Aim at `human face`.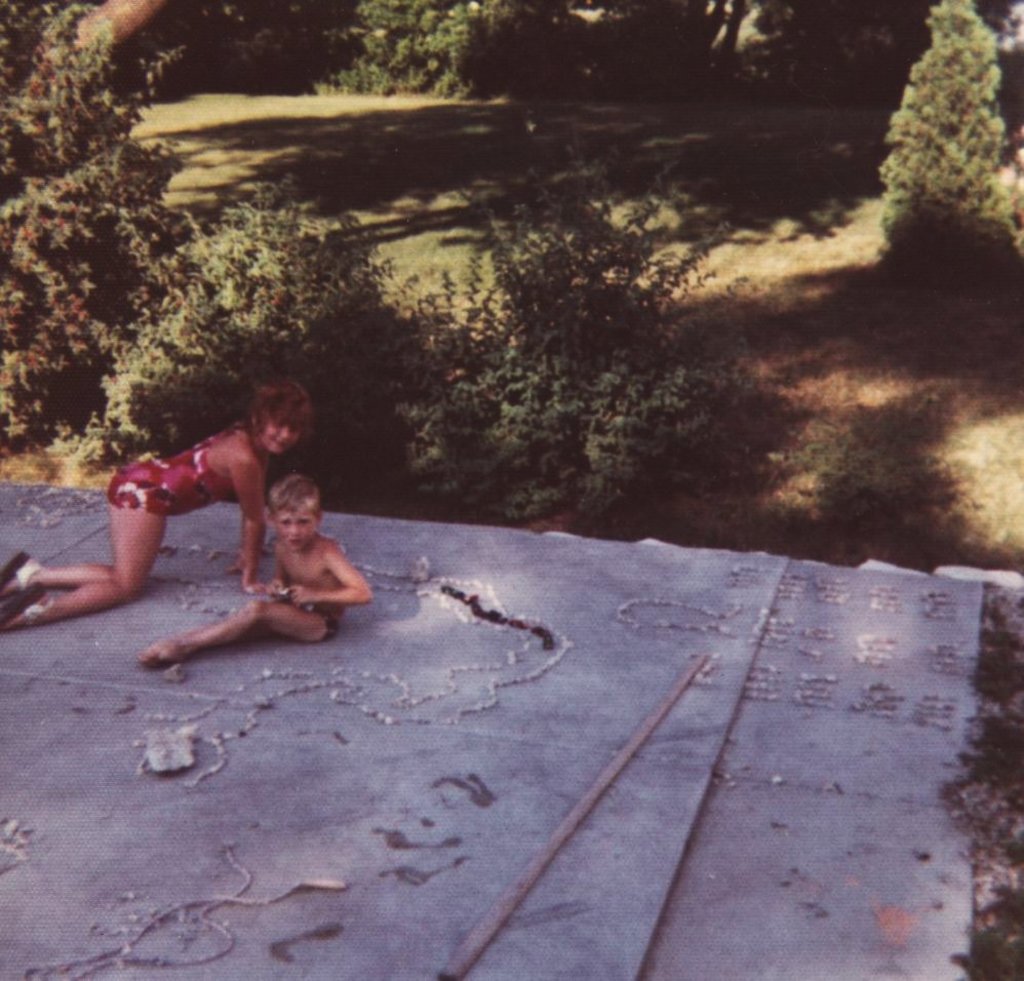
Aimed at bbox=(279, 509, 314, 547).
